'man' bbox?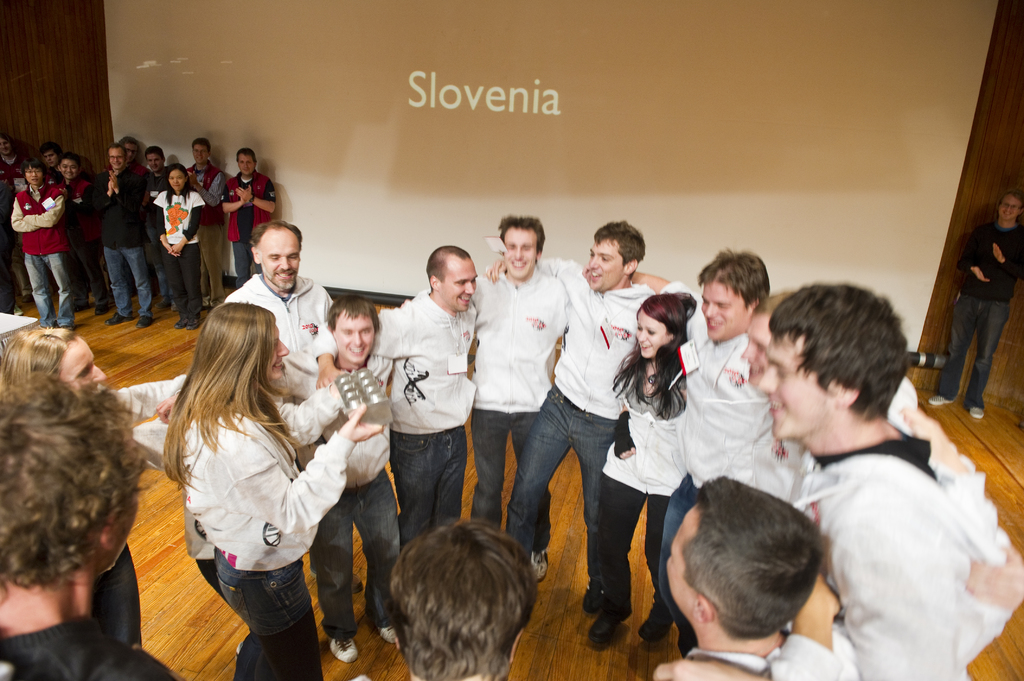
<region>476, 217, 570, 580</region>
